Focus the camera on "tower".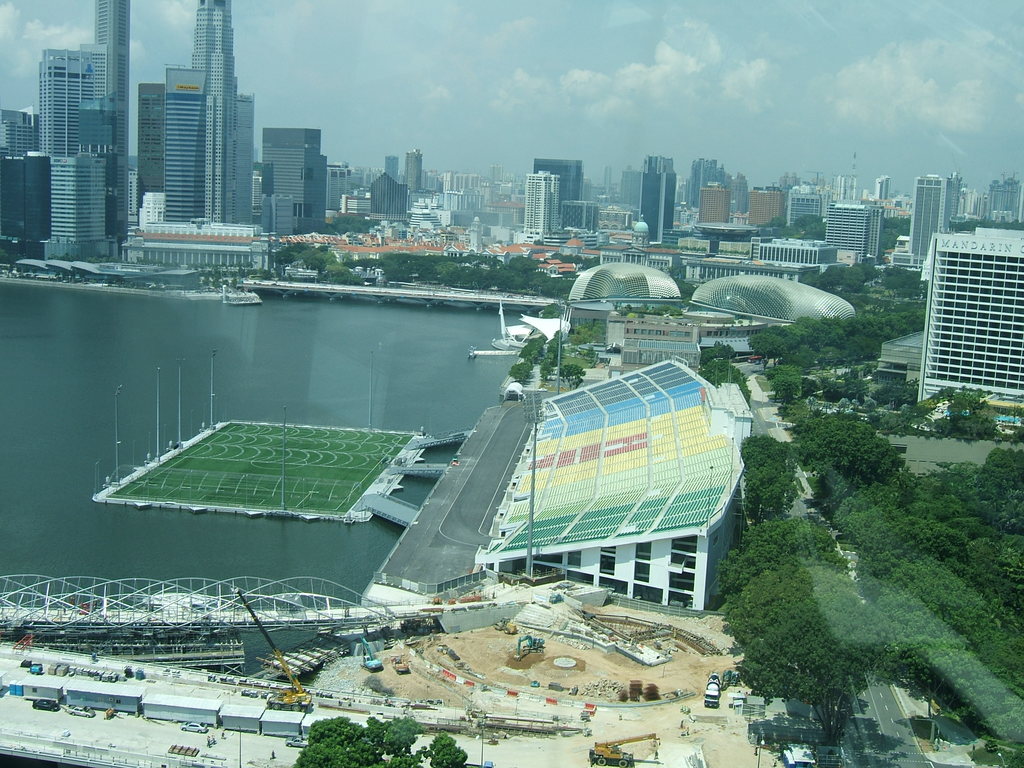
Focus region: region(397, 146, 417, 198).
